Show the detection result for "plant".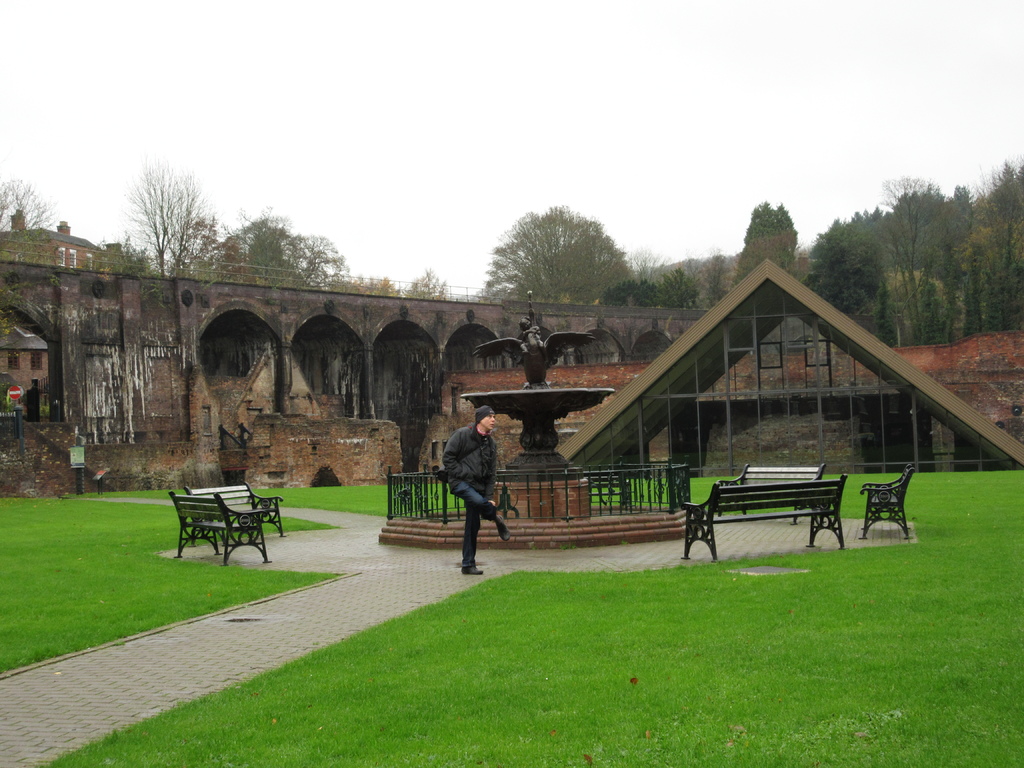
<region>0, 392, 16, 413</region>.
